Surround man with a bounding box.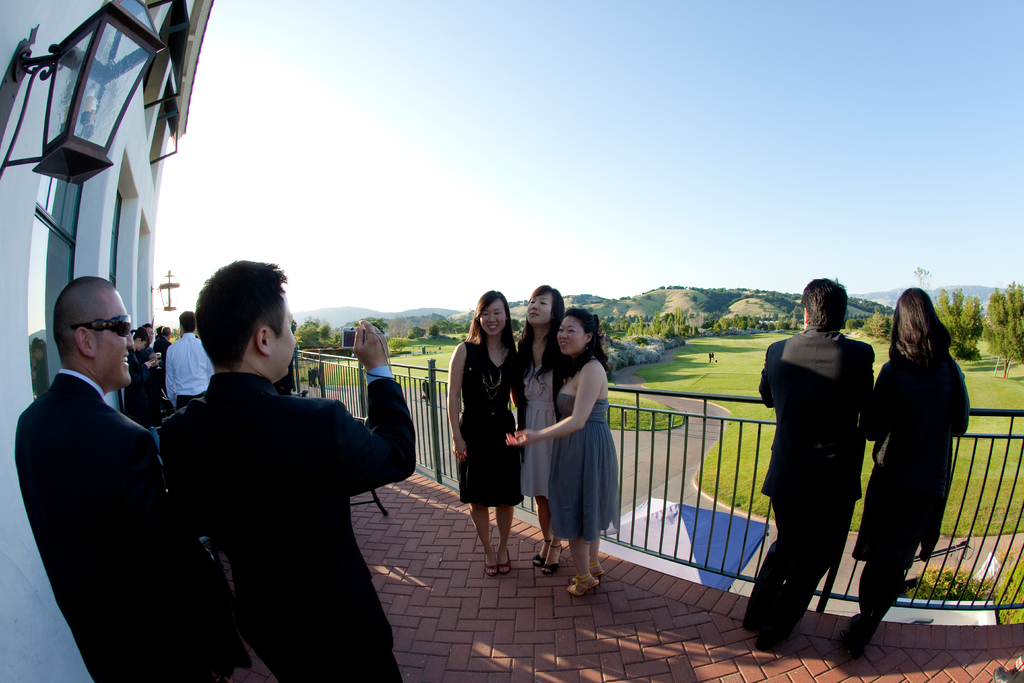
box(143, 325, 162, 397).
